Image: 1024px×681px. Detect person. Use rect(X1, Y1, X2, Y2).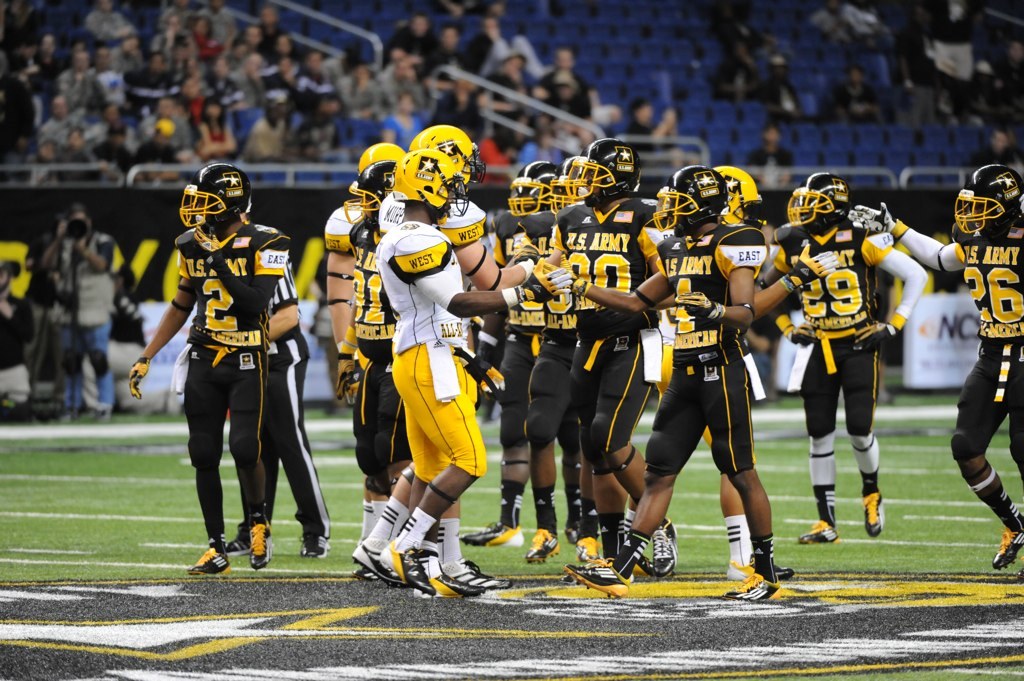
rect(652, 100, 687, 138).
